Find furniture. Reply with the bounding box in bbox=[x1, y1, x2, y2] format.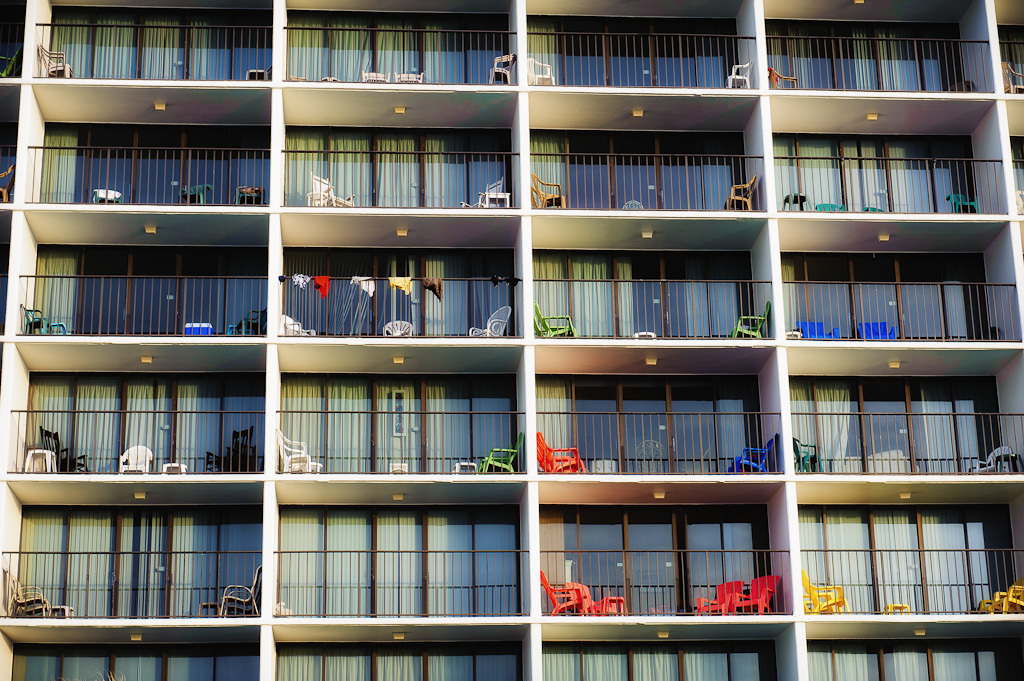
bbox=[467, 303, 511, 335].
